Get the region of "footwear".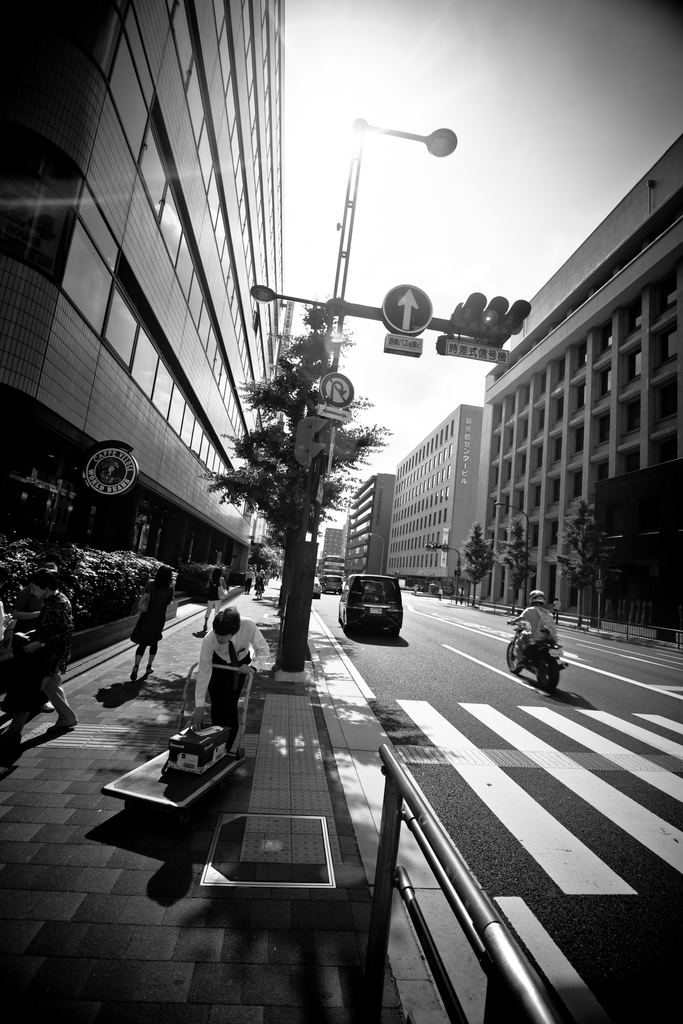
[47,719,76,733].
